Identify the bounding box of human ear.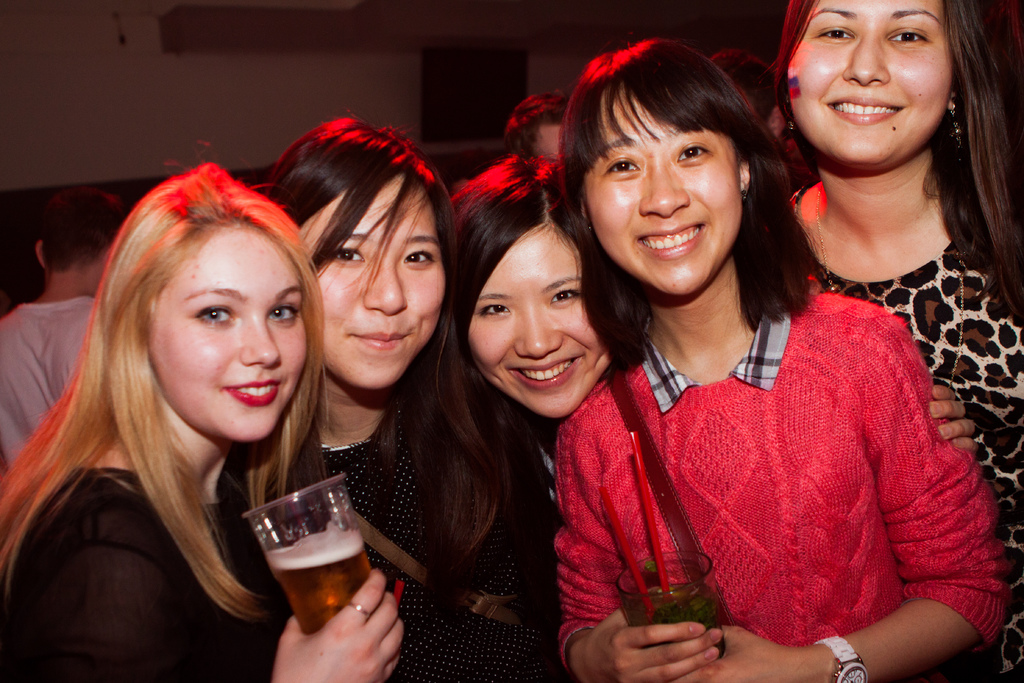
770 107 786 144.
